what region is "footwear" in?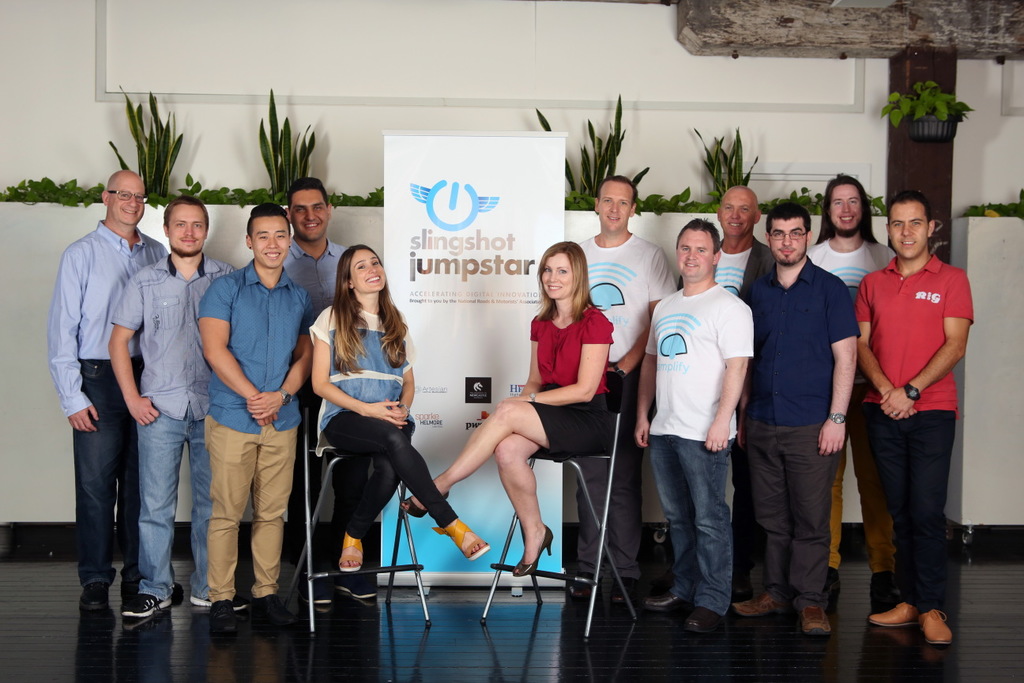
region(873, 582, 951, 660).
